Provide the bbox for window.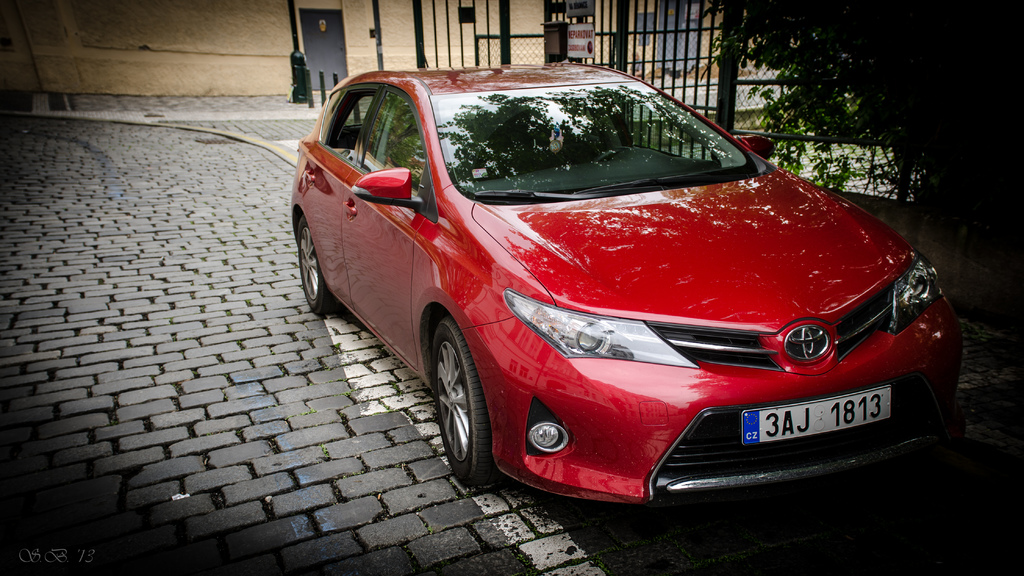
x1=372, y1=83, x2=436, y2=227.
